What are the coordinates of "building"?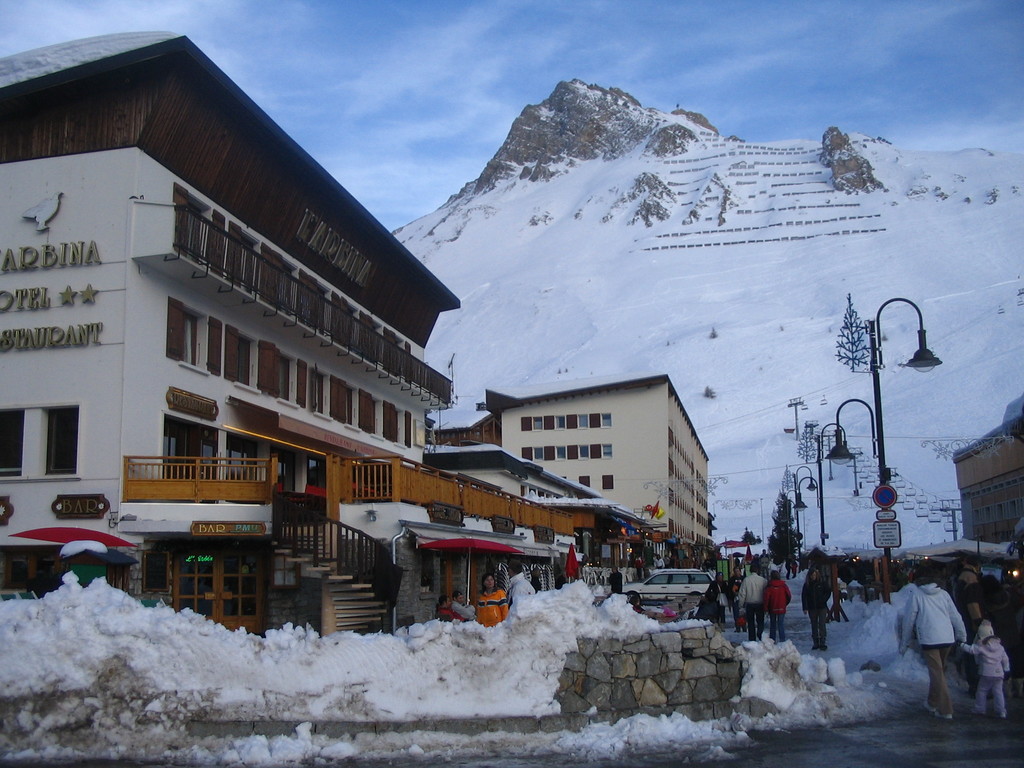
bbox(950, 392, 1023, 548).
